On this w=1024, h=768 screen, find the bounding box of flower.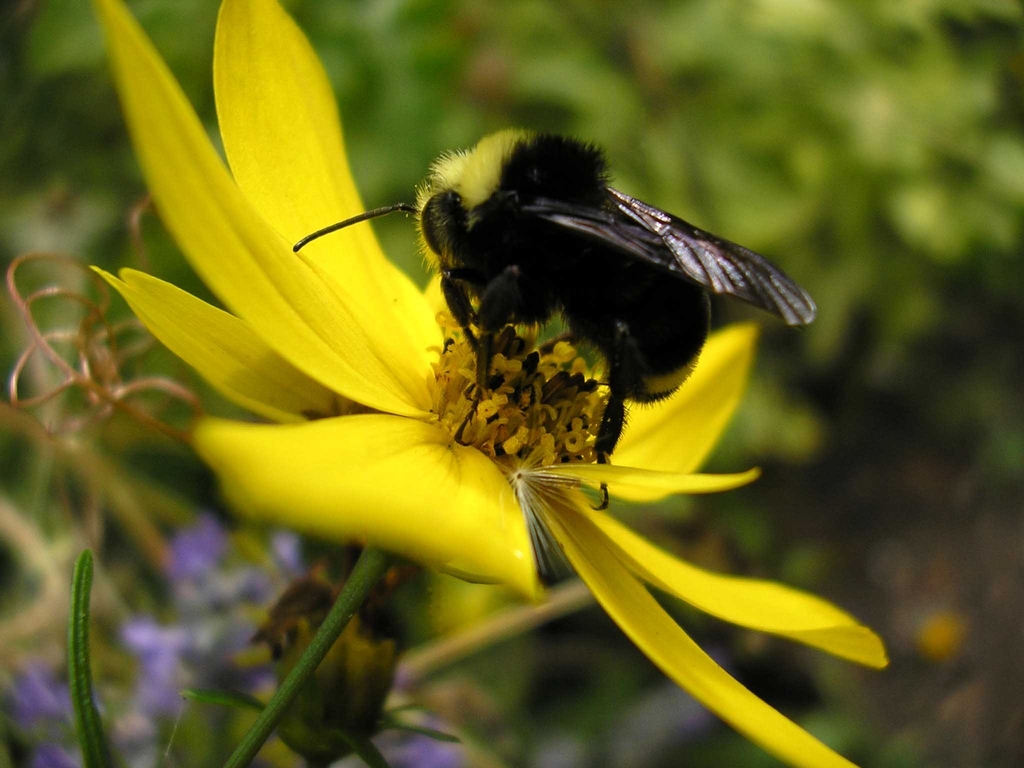
Bounding box: select_region(143, 51, 883, 681).
